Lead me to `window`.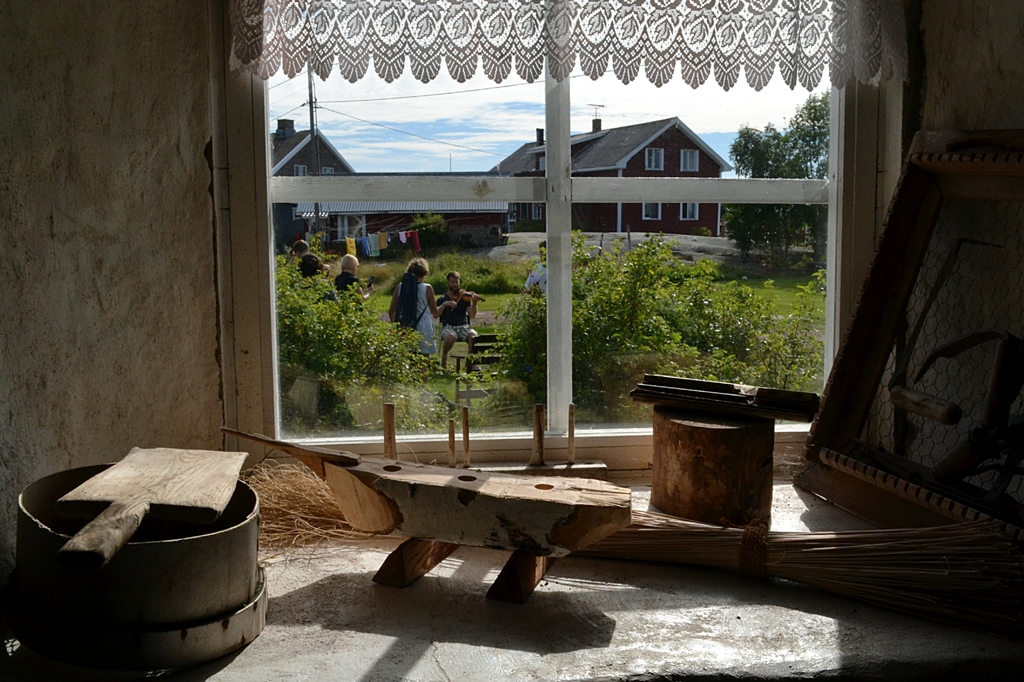
Lead to left=645, top=146, right=665, bottom=172.
